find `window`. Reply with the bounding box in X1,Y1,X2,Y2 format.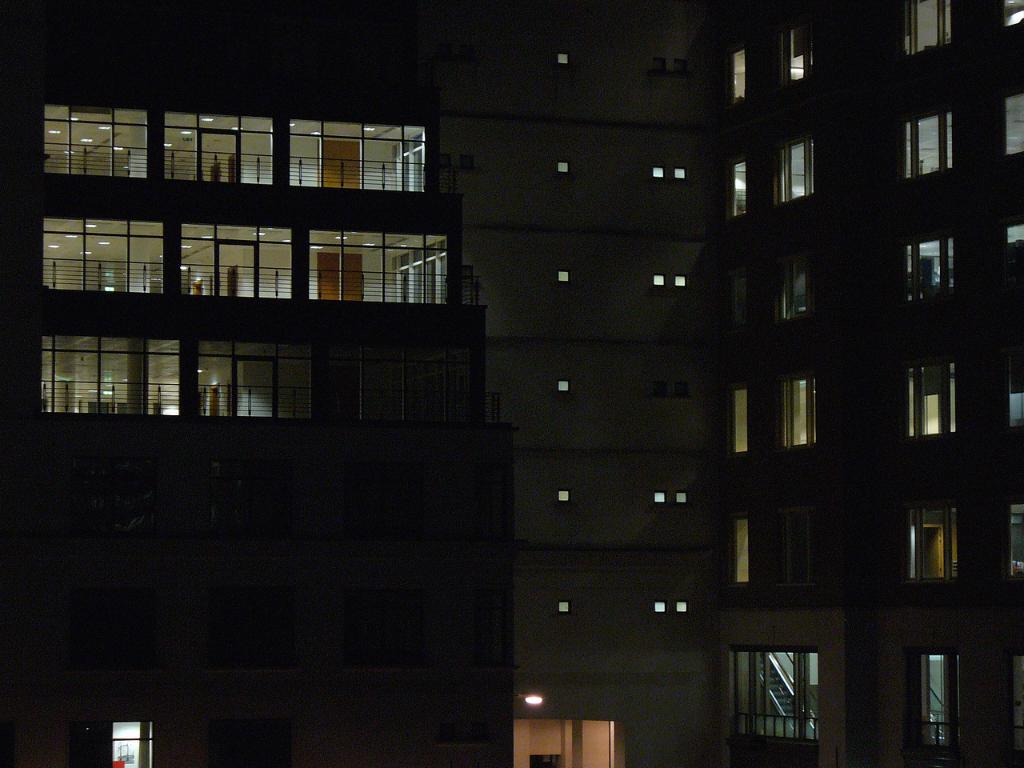
726,160,748,218.
